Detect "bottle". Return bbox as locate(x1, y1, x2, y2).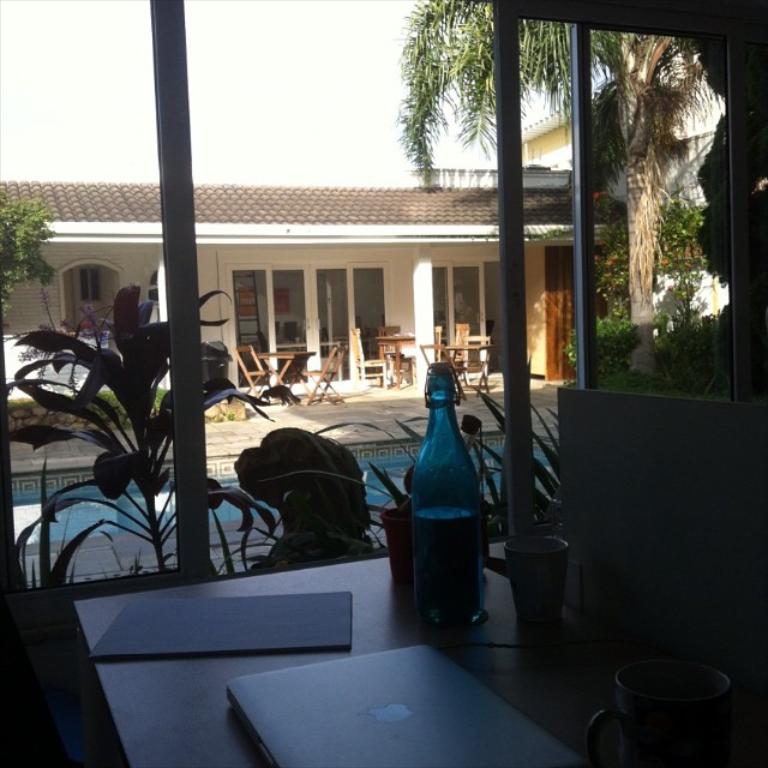
locate(392, 367, 485, 642).
